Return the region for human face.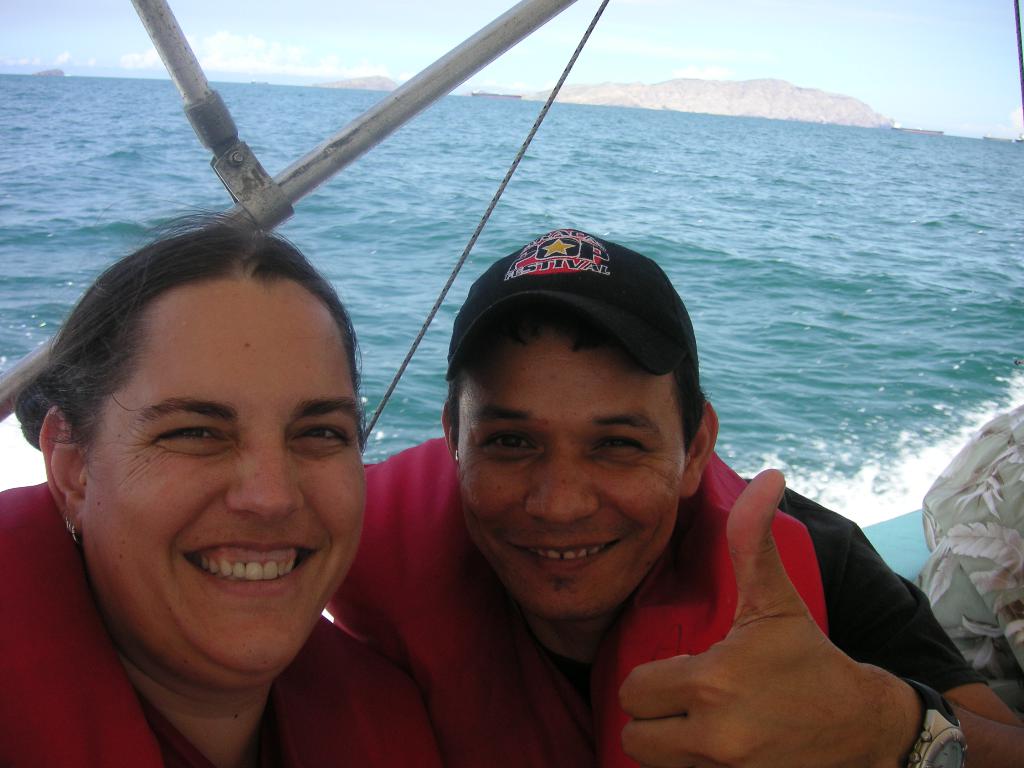
Rect(67, 282, 369, 685).
